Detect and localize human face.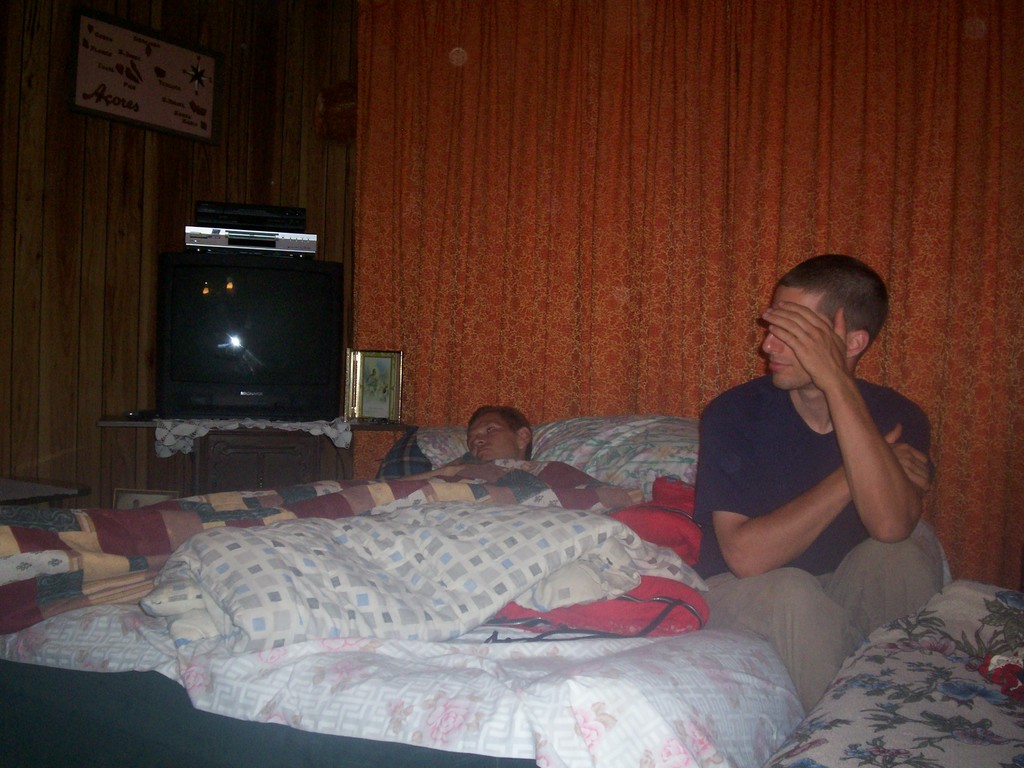
Localized at (762,292,829,391).
